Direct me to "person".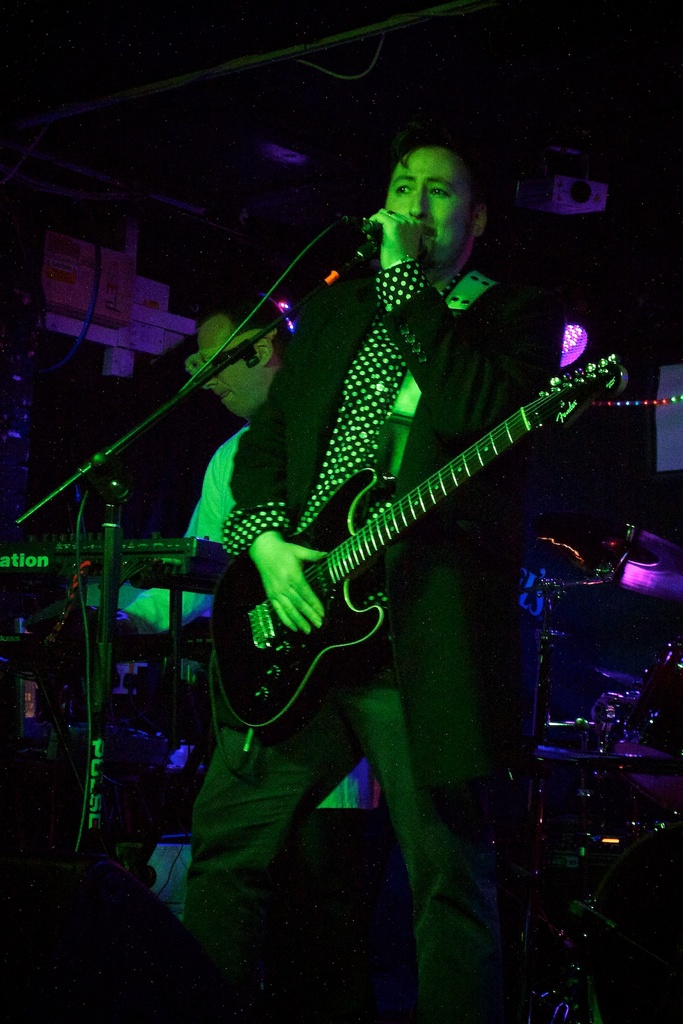
Direction: locate(119, 286, 284, 640).
